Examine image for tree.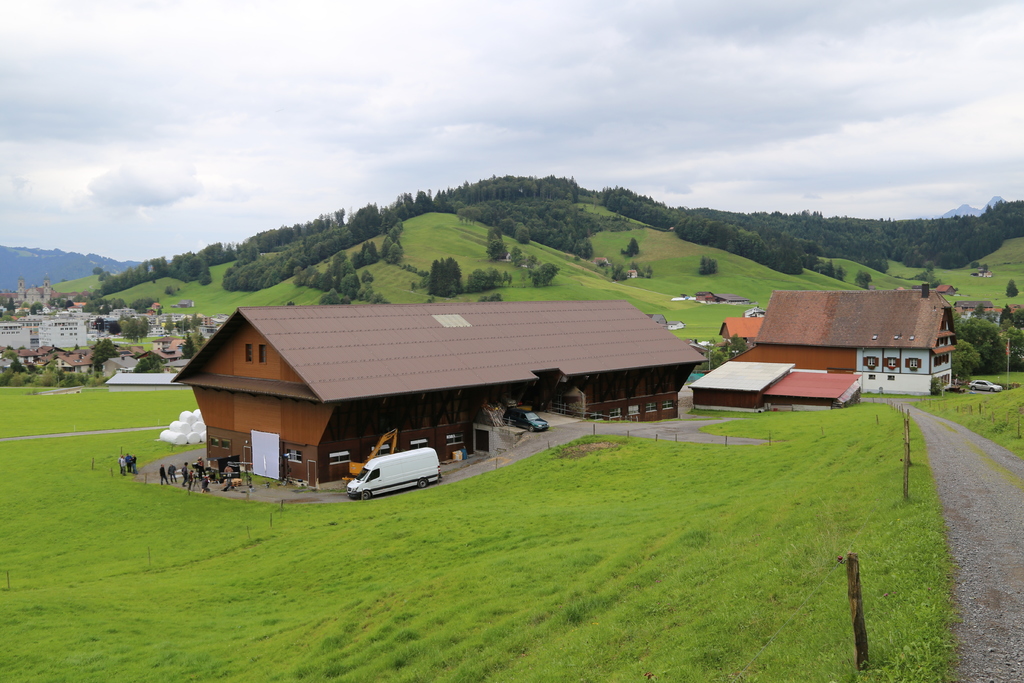
Examination result: select_region(526, 254, 540, 271).
